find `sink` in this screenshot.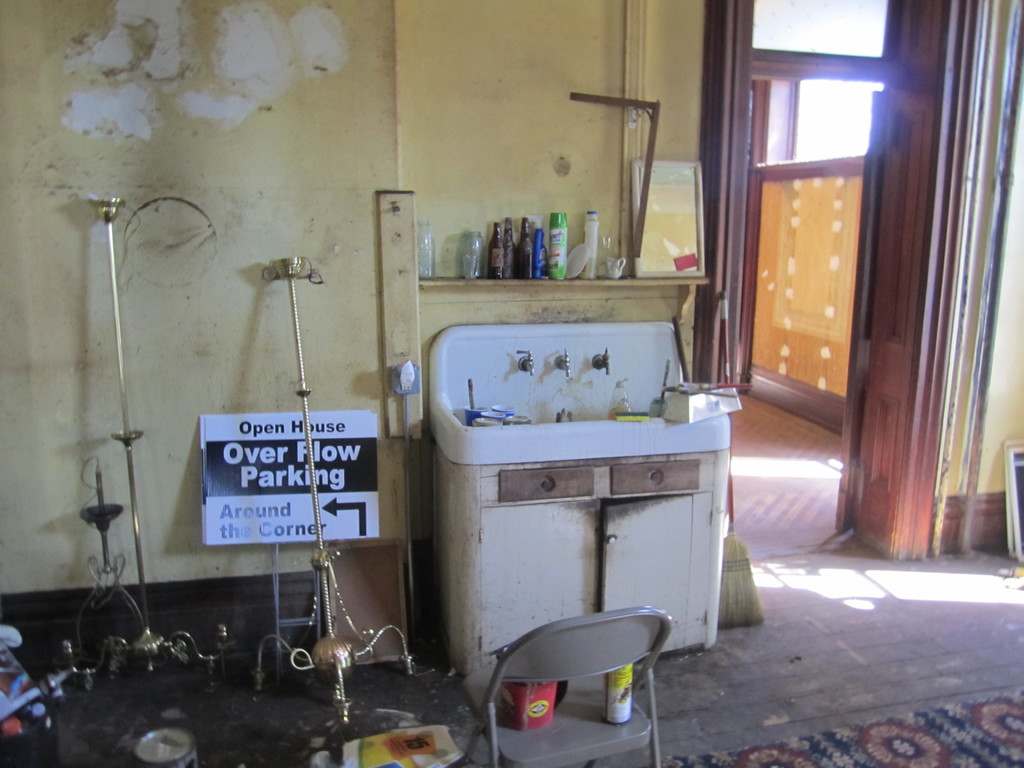
The bounding box for `sink` is 450 350 732 426.
